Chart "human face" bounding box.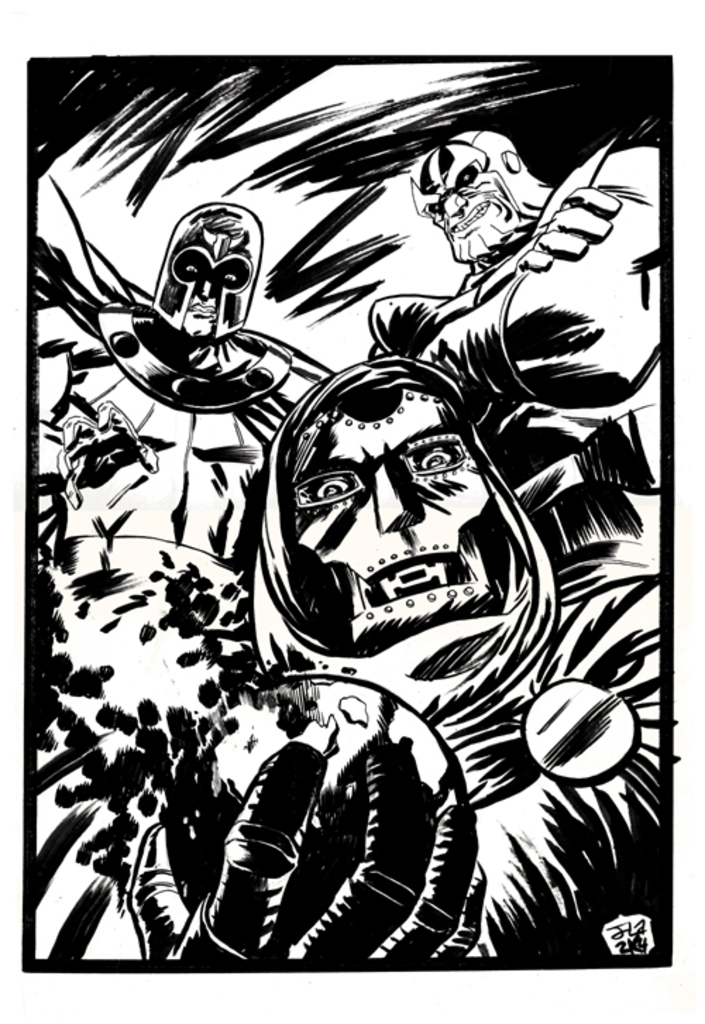
Charted: <region>415, 142, 517, 276</region>.
